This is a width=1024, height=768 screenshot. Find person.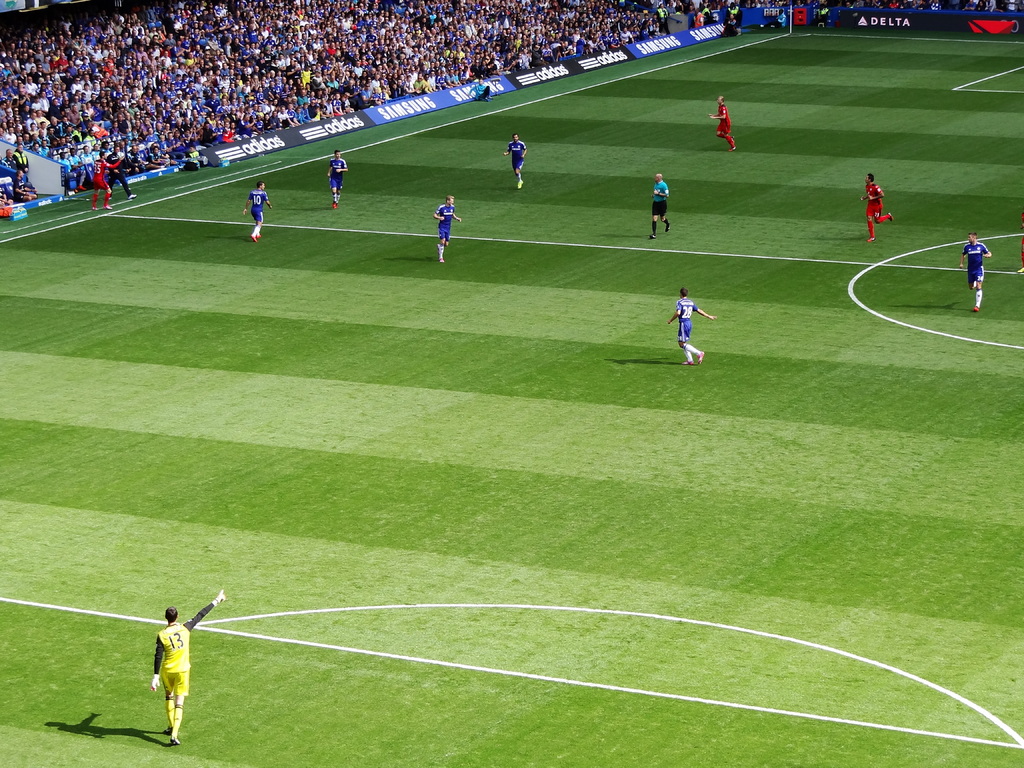
Bounding box: region(326, 148, 350, 212).
